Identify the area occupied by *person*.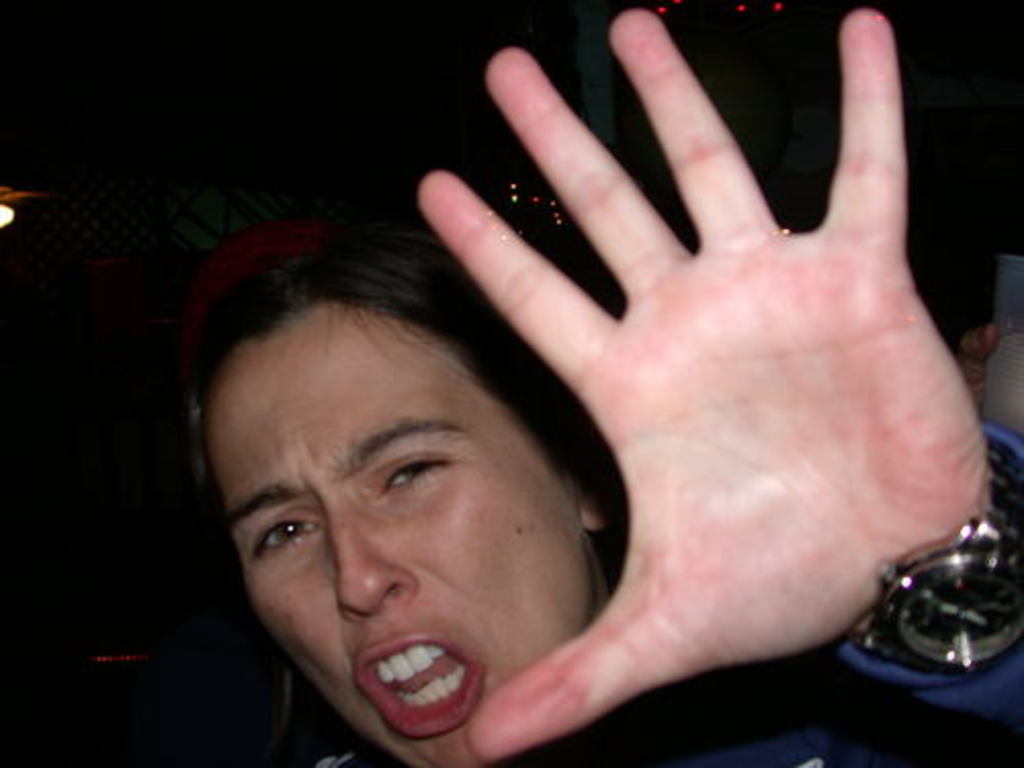
Area: <region>160, 109, 854, 760</region>.
